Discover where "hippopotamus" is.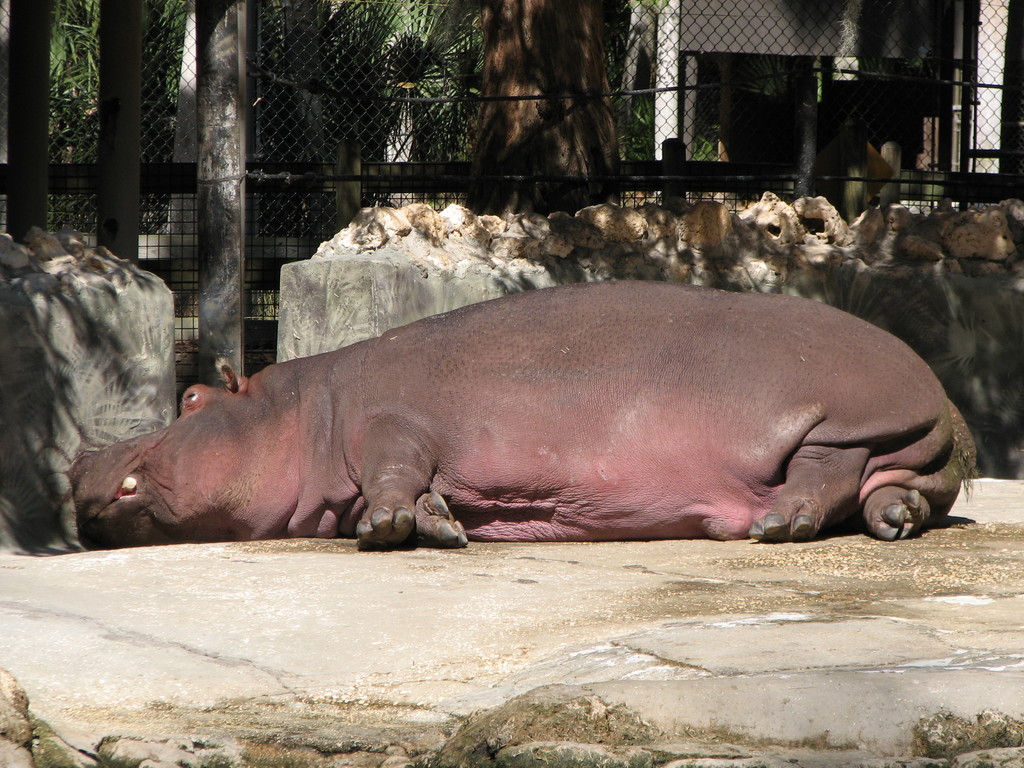
Discovered at <bbox>67, 273, 983, 551</bbox>.
